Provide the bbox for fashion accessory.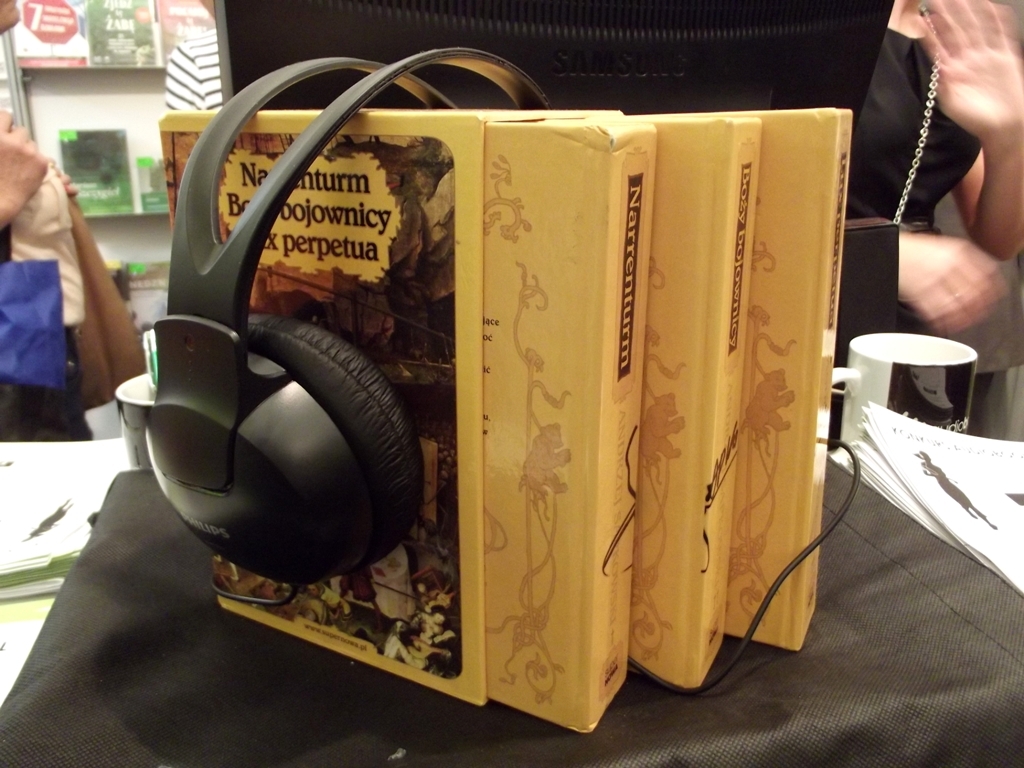
[left=888, top=6, right=945, bottom=226].
